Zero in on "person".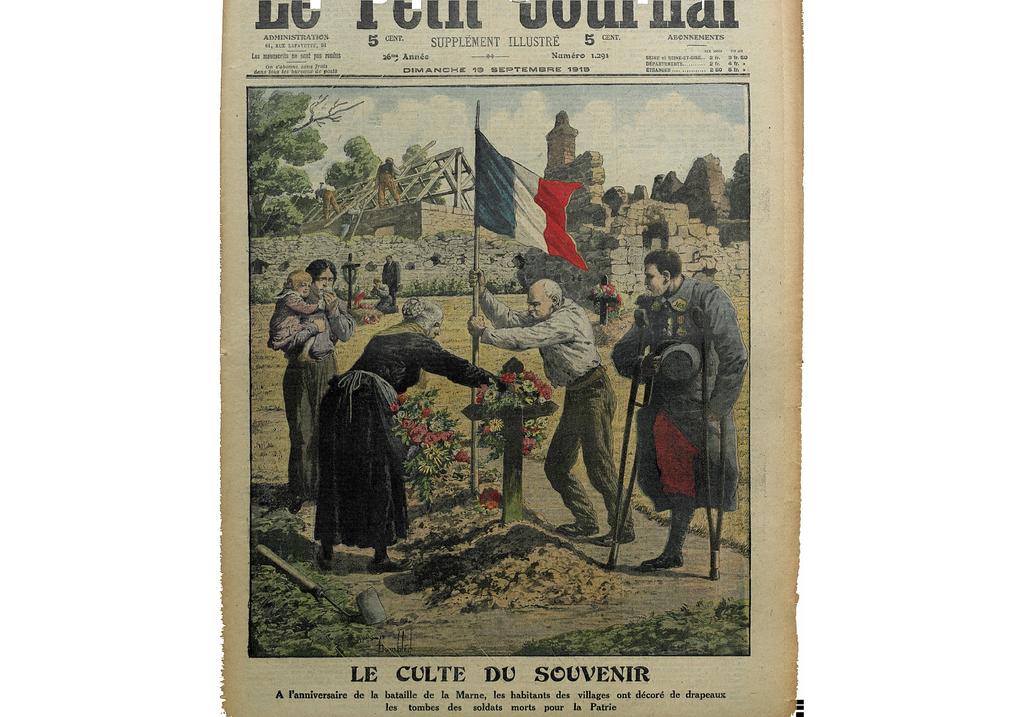
Zeroed in: [left=465, top=268, right=639, bottom=542].
